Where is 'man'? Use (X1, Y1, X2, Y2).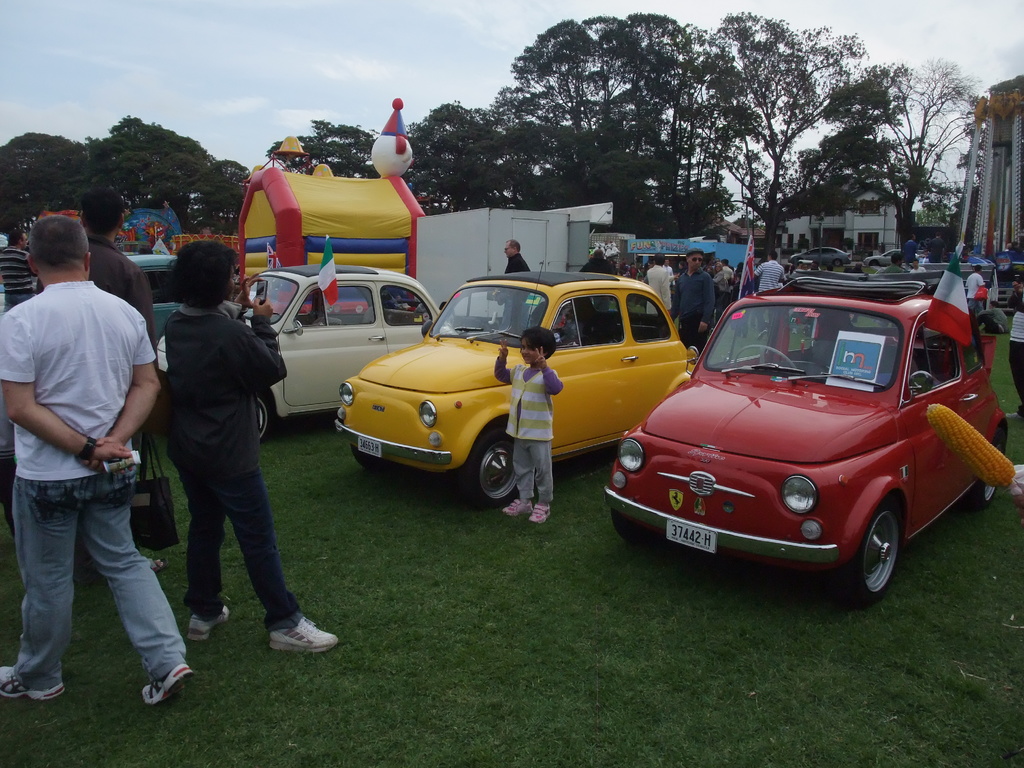
(78, 177, 154, 337).
